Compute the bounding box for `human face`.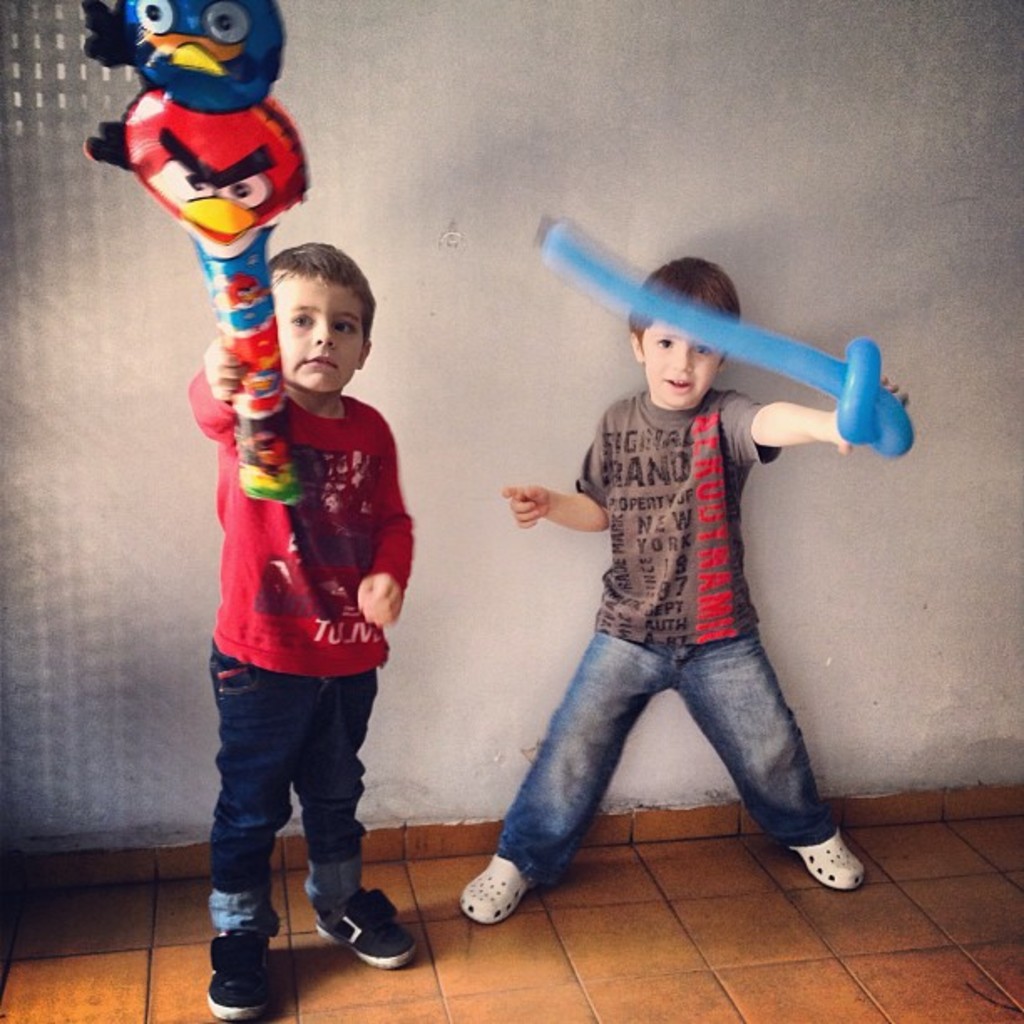
639:323:716:408.
